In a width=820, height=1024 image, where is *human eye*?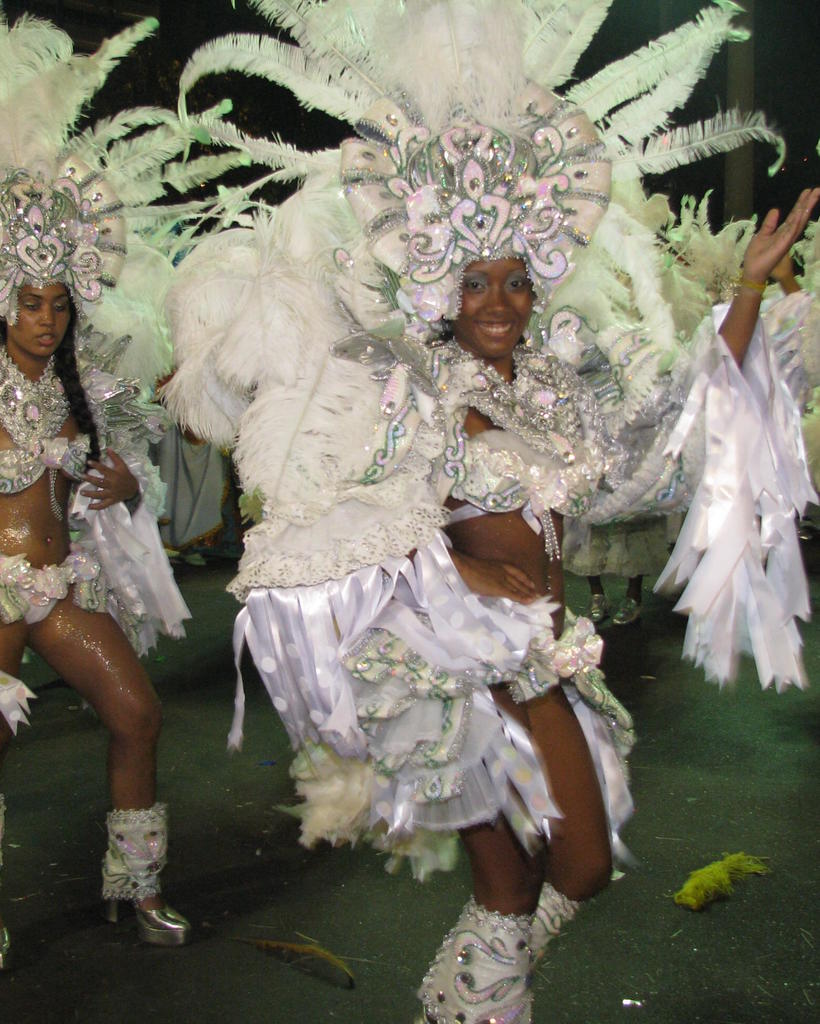
<box>462,277,492,298</box>.
